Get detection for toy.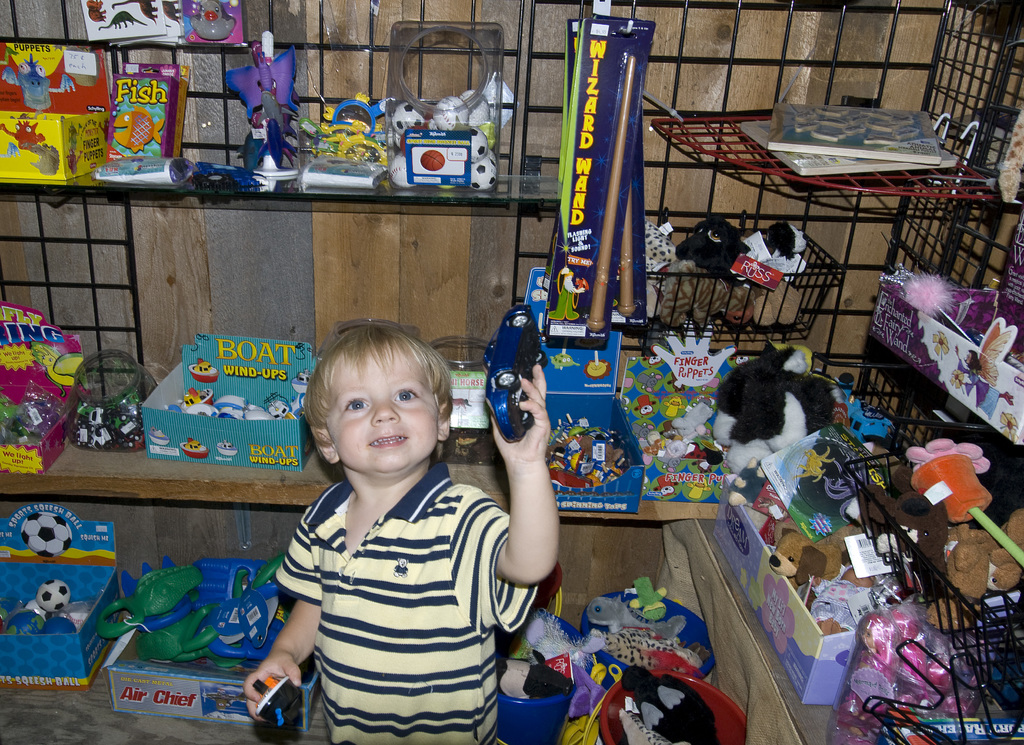
Detection: (111, 102, 164, 148).
